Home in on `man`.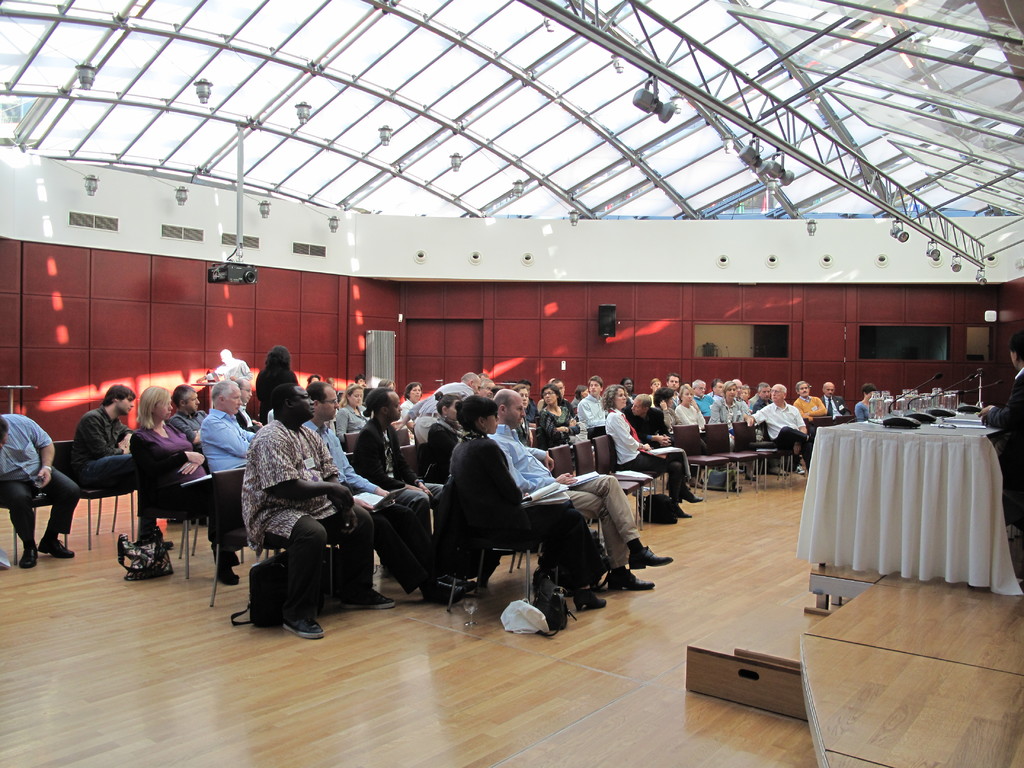
Homed in at crop(730, 379, 749, 410).
